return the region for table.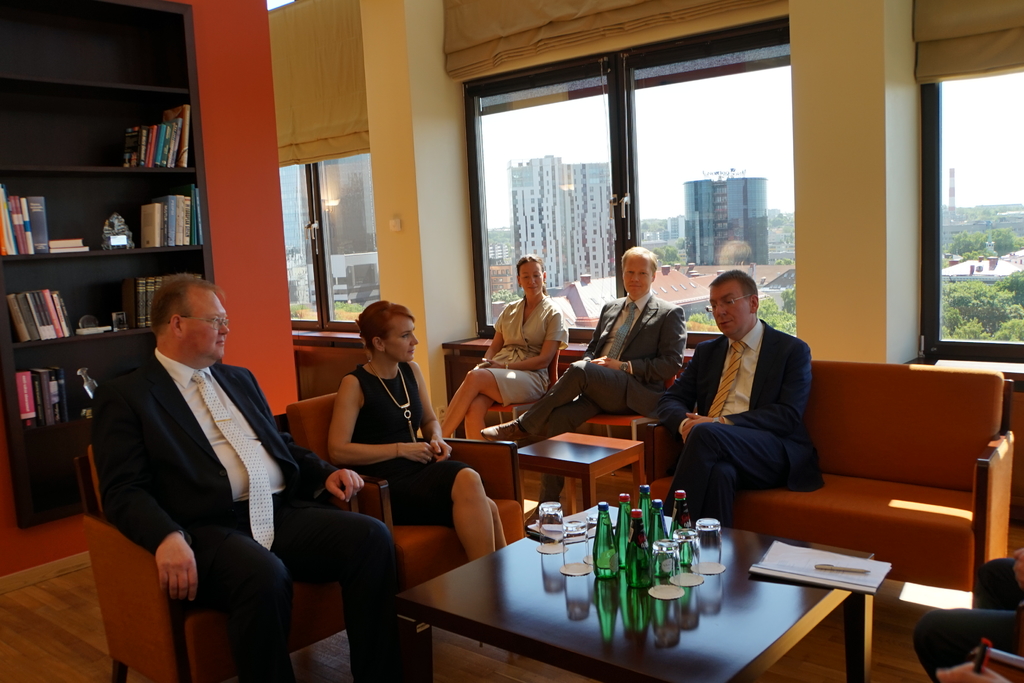
left=349, top=511, right=887, bottom=682.
